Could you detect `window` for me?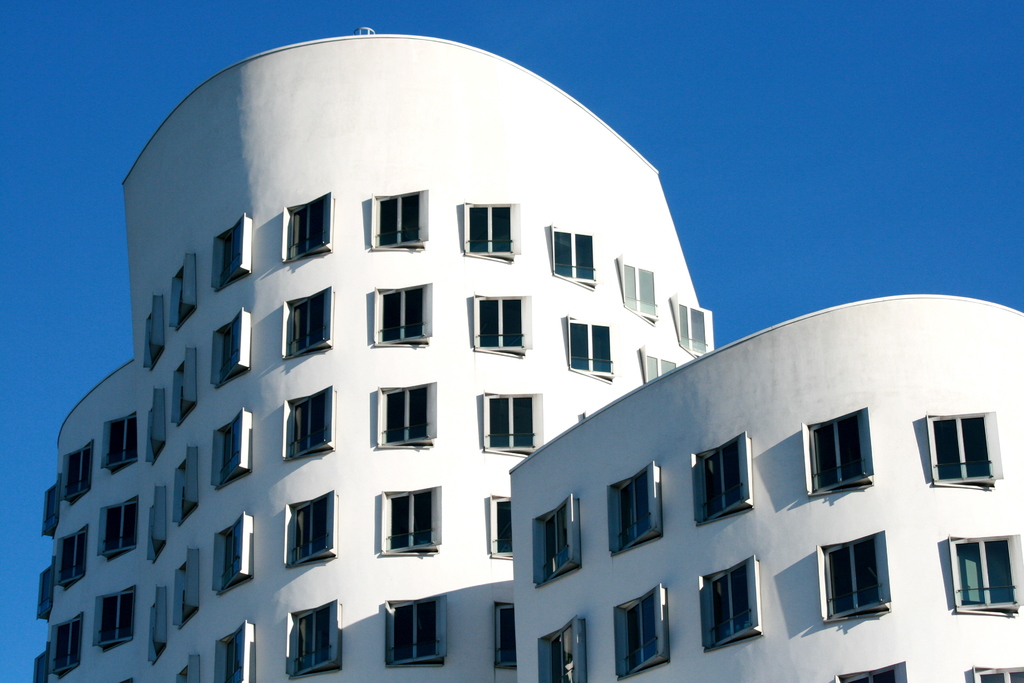
Detection result: l=614, t=254, r=656, b=320.
